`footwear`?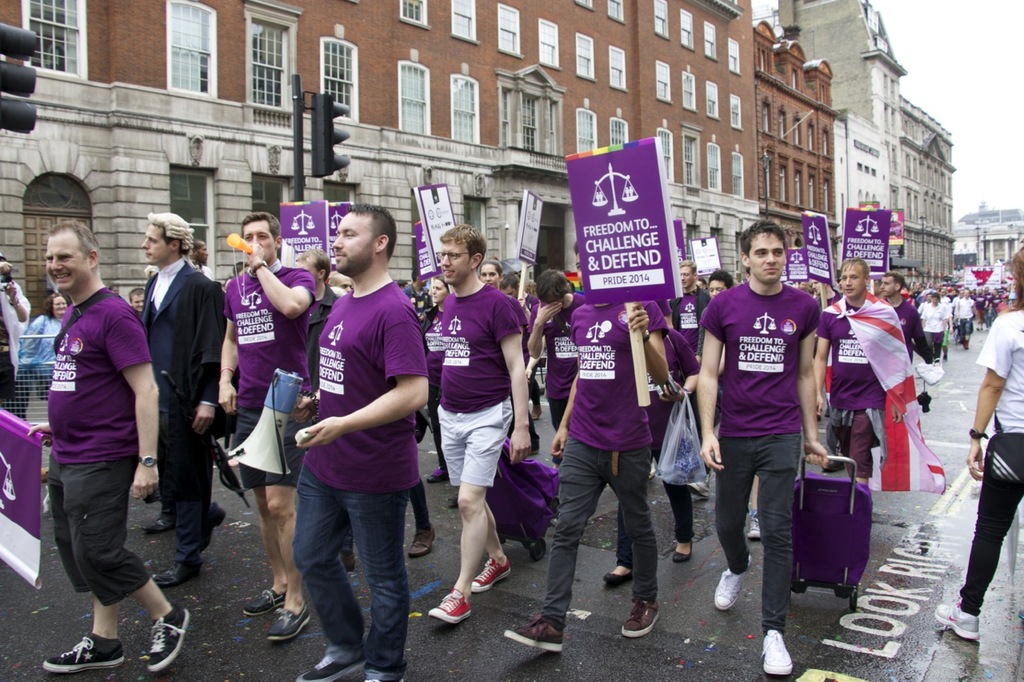
left=297, top=660, right=366, bottom=681
